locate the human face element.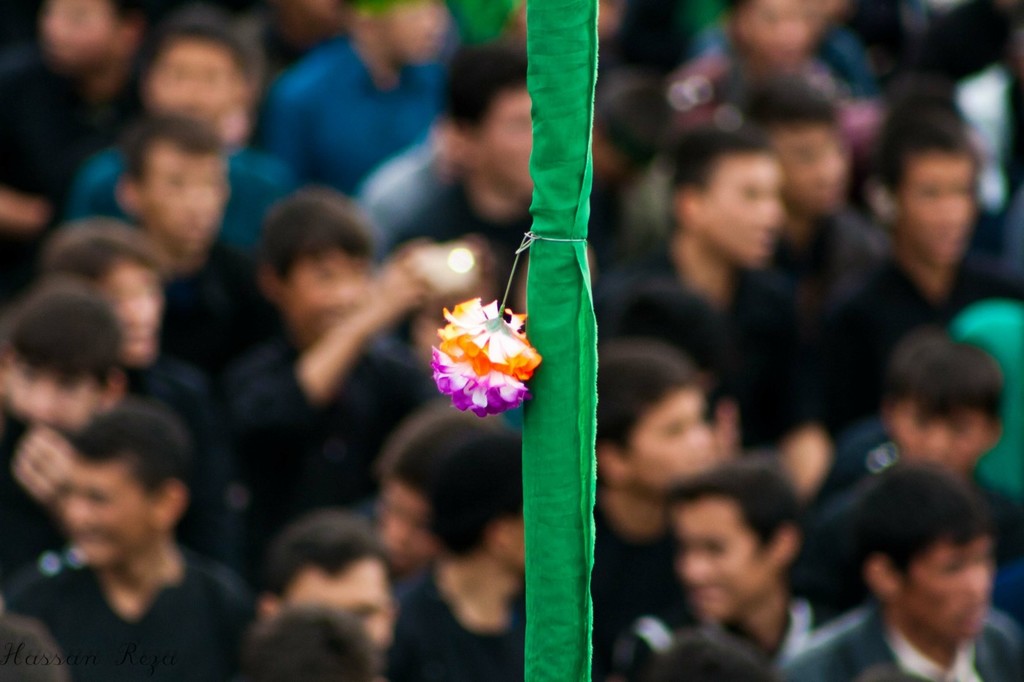
Element bbox: <bbox>731, 0, 810, 62</bbox>.
